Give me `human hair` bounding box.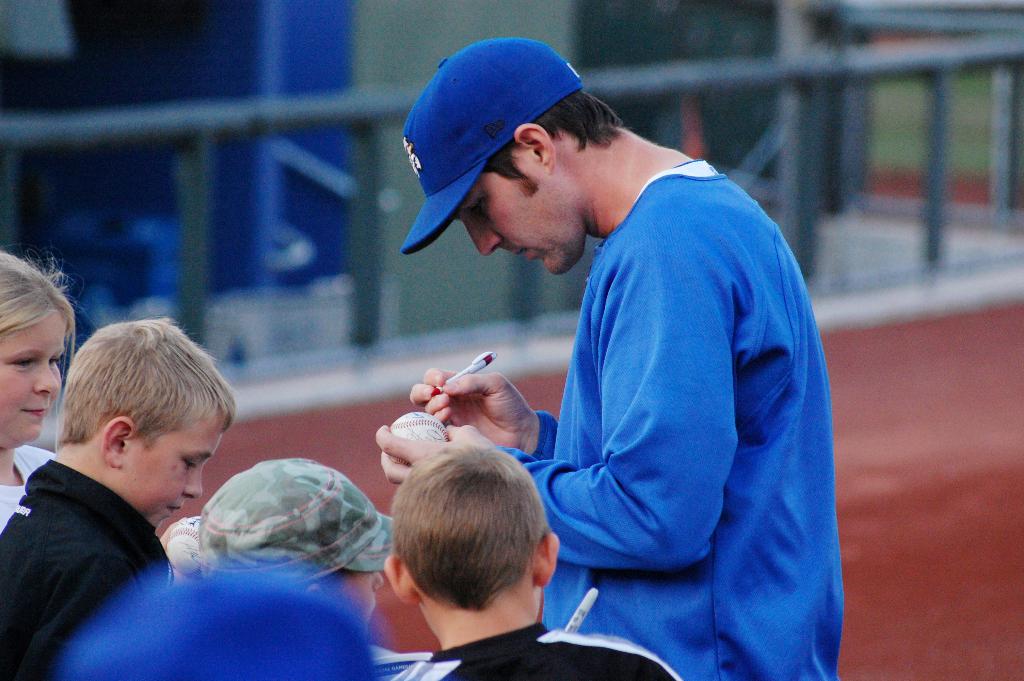
bbox(484, 88, 623, 193).
